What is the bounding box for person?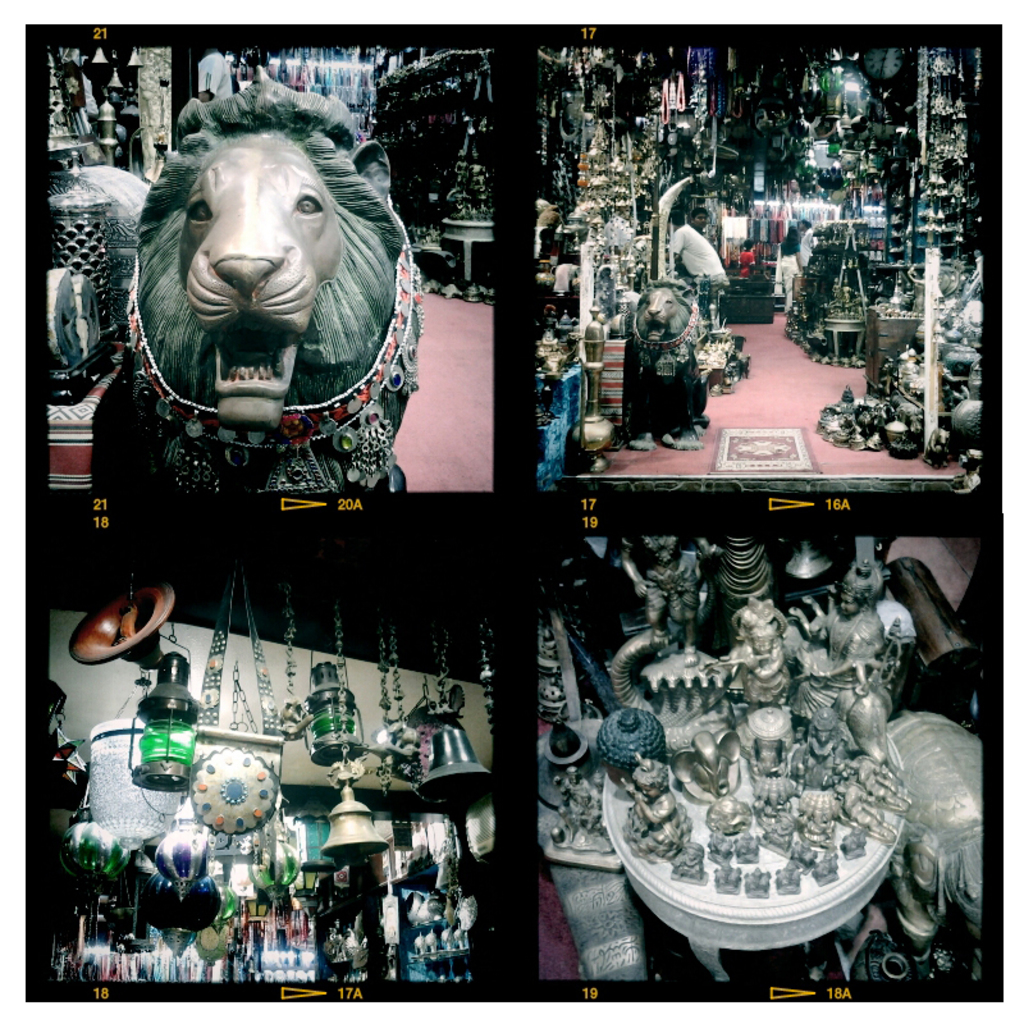
box=[773, 220, 805, 315].
